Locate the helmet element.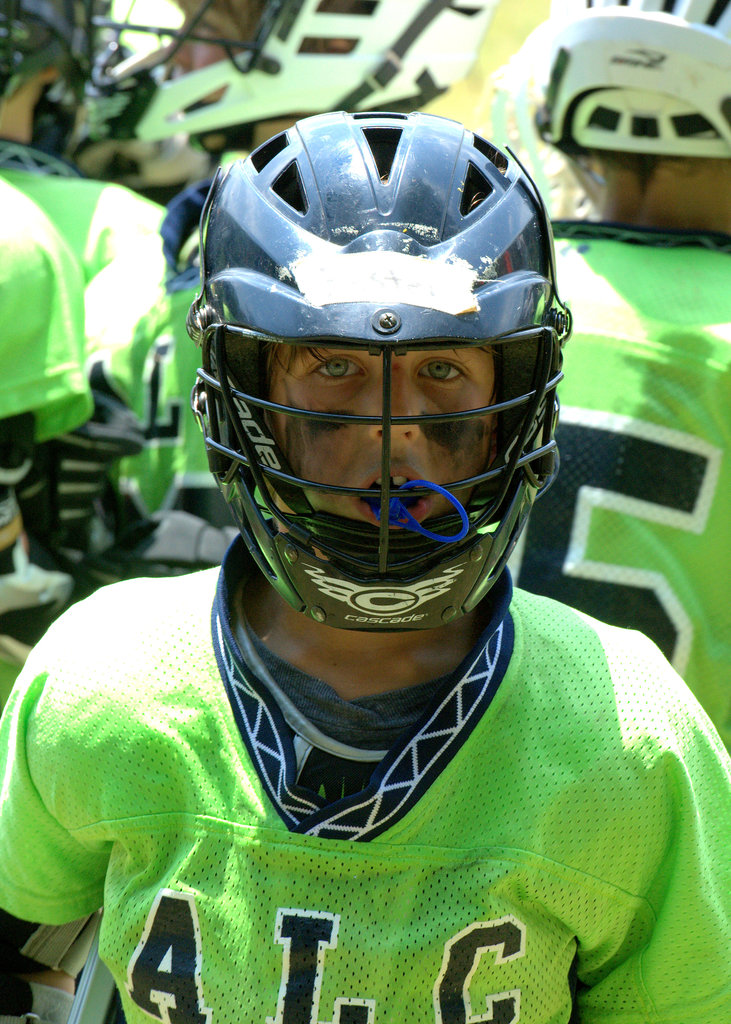
Element bbox: region(184, 109, 571, 635).
